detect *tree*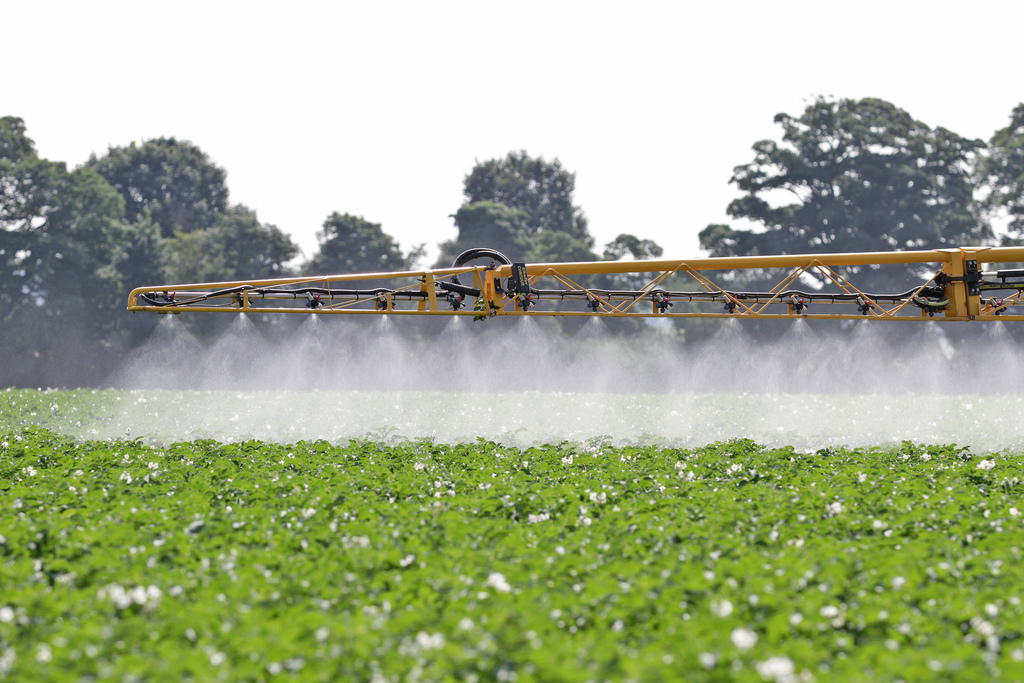
Rect(205, 199, 299, 298)
